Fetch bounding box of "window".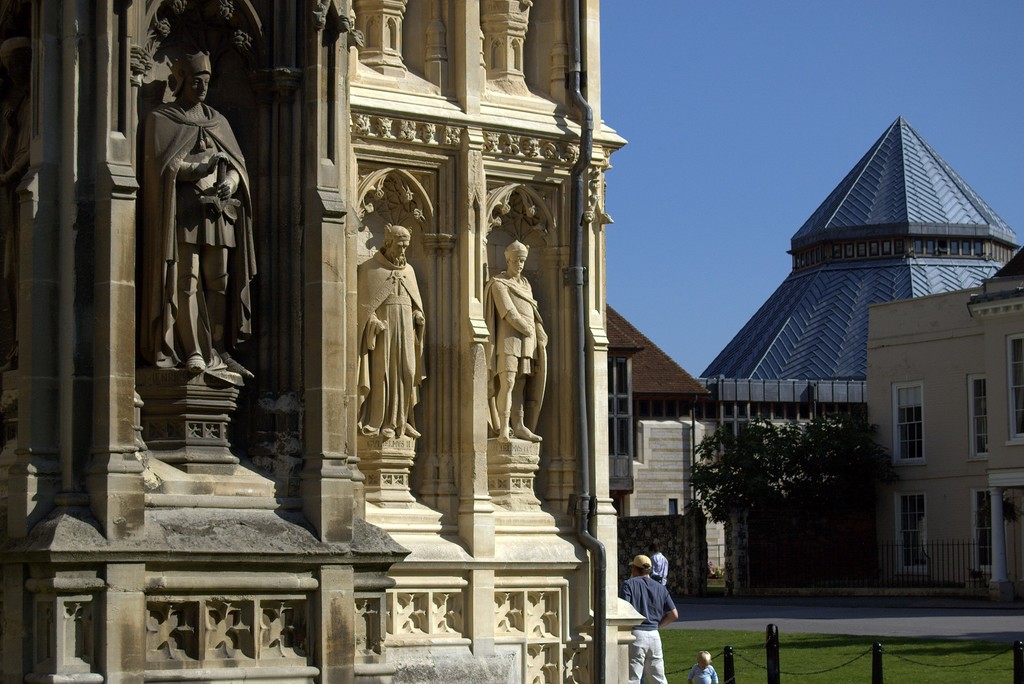
Bbox: 889 379 925 468.
